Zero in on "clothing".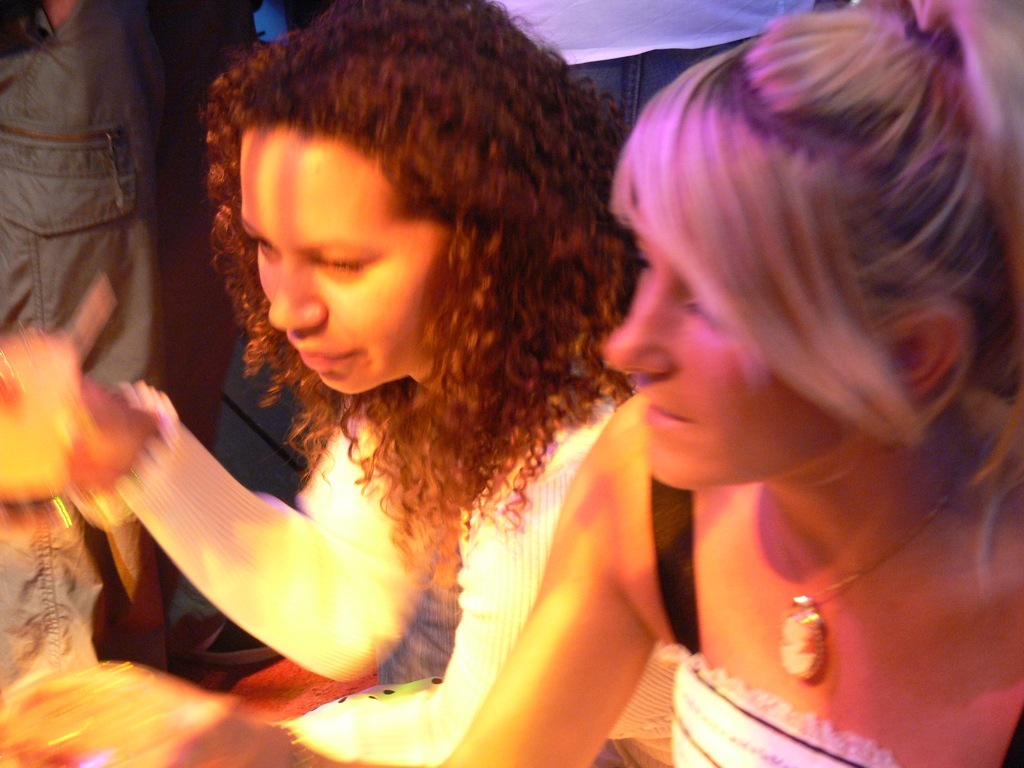
Zeroed in: detection(649, 474, 900, 767).
